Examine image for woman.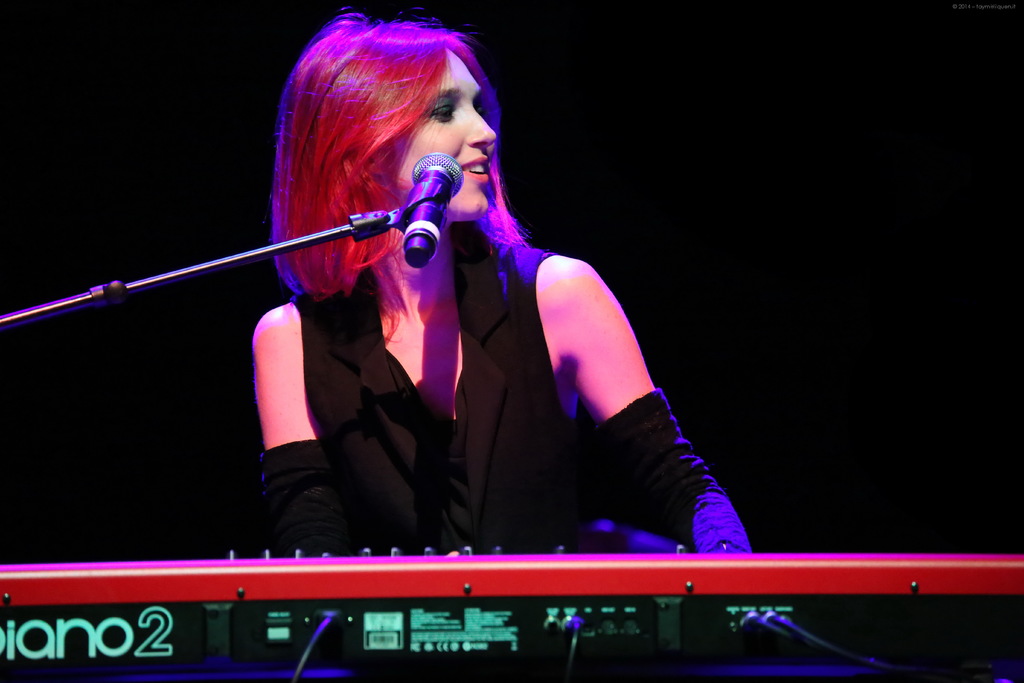
Examination result: box=[172, 50, 764, 619].
